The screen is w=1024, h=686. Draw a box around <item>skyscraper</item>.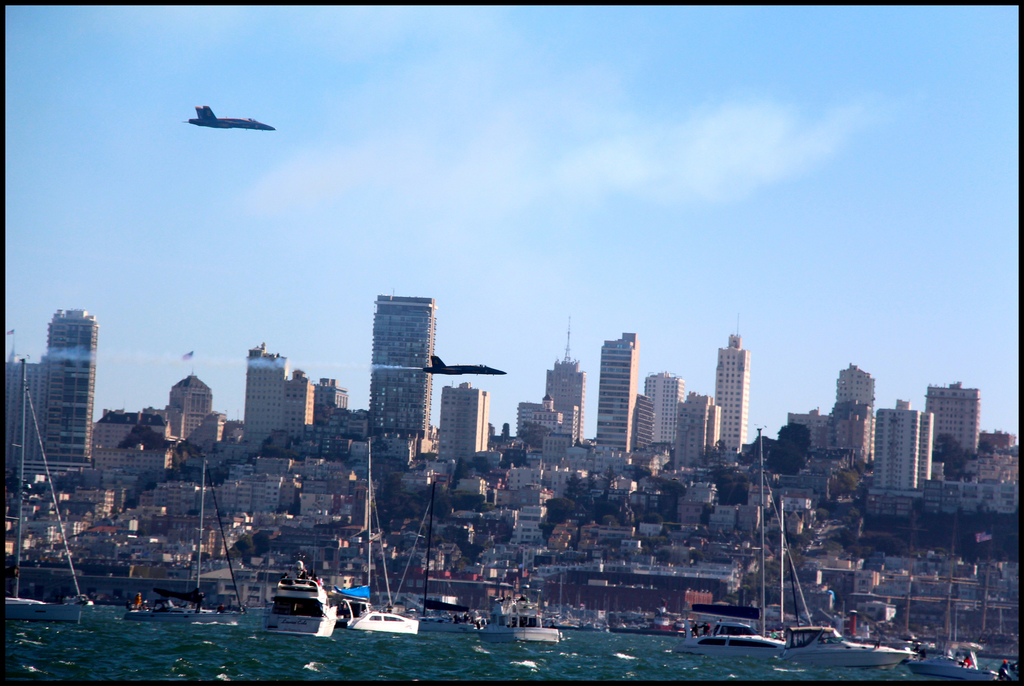
<box>0,352,45,468</box>.
